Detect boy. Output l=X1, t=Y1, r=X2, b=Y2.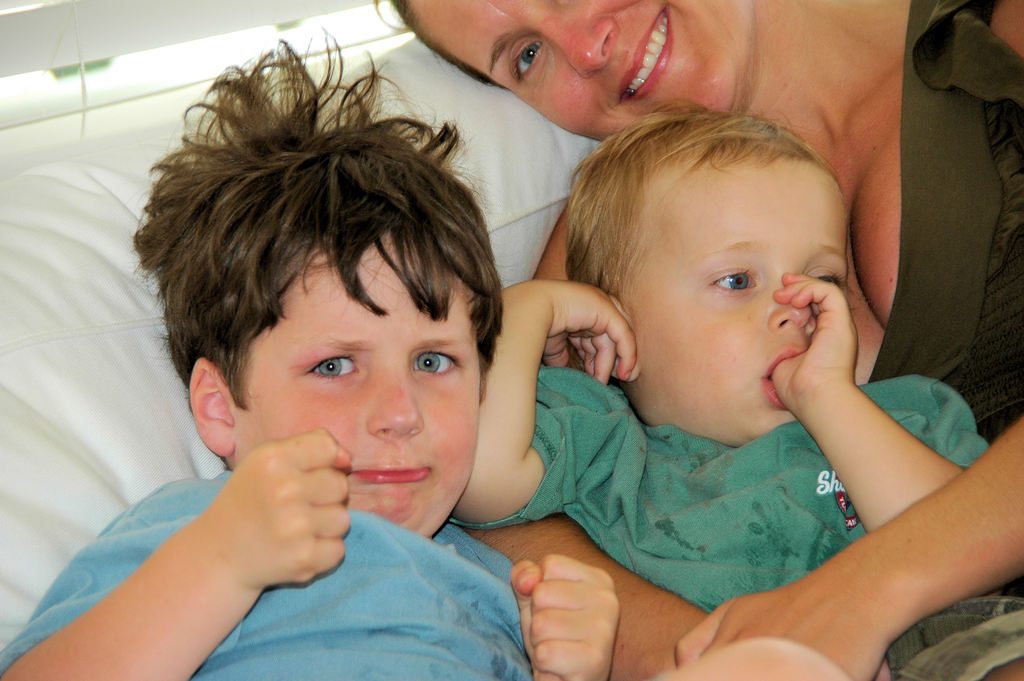
l=0, t=26, r=621, b=680.
